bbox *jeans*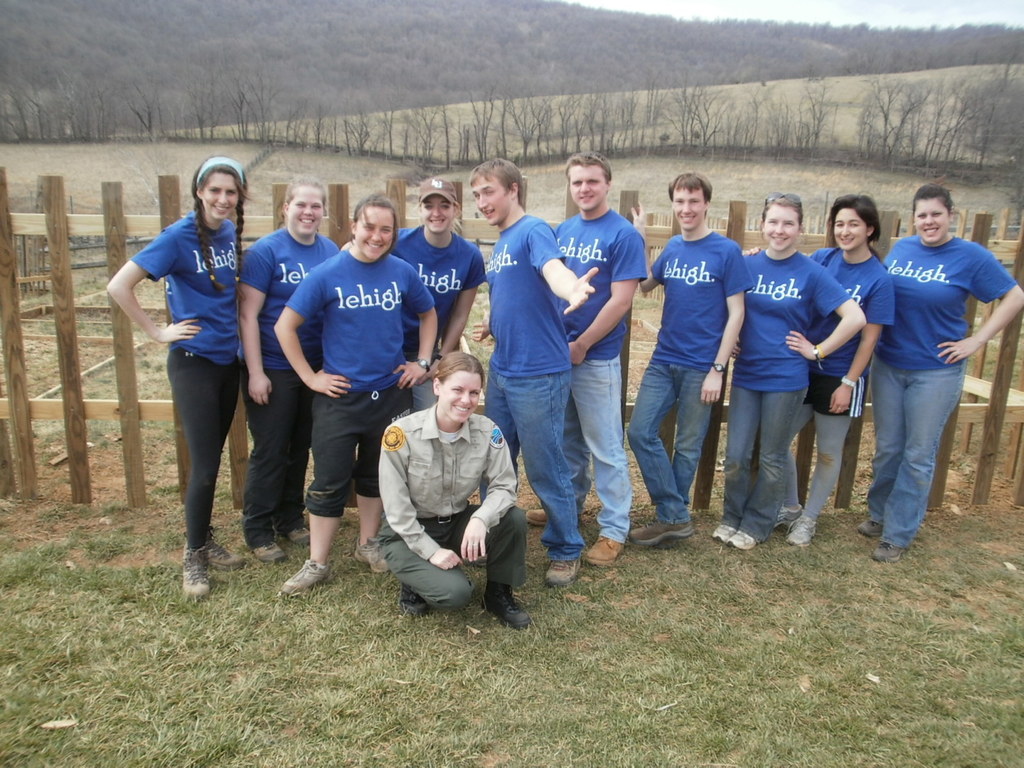
<box>490,371,584,556</box>
